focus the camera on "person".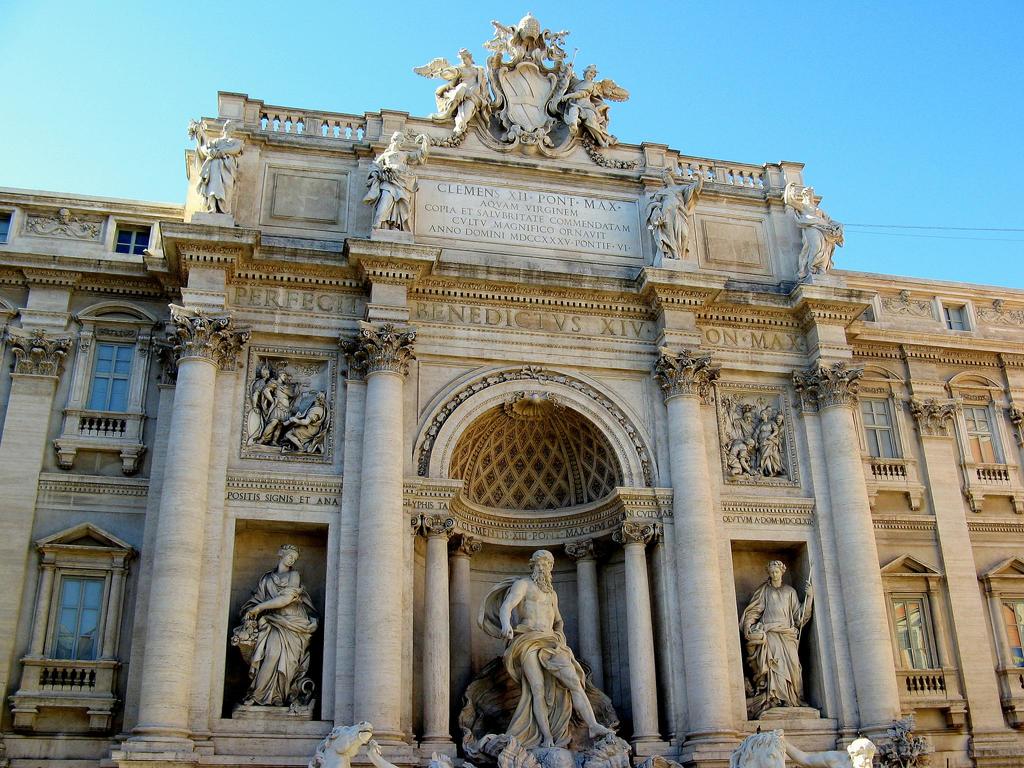
Focus region: 240, 544, 319, 708.
